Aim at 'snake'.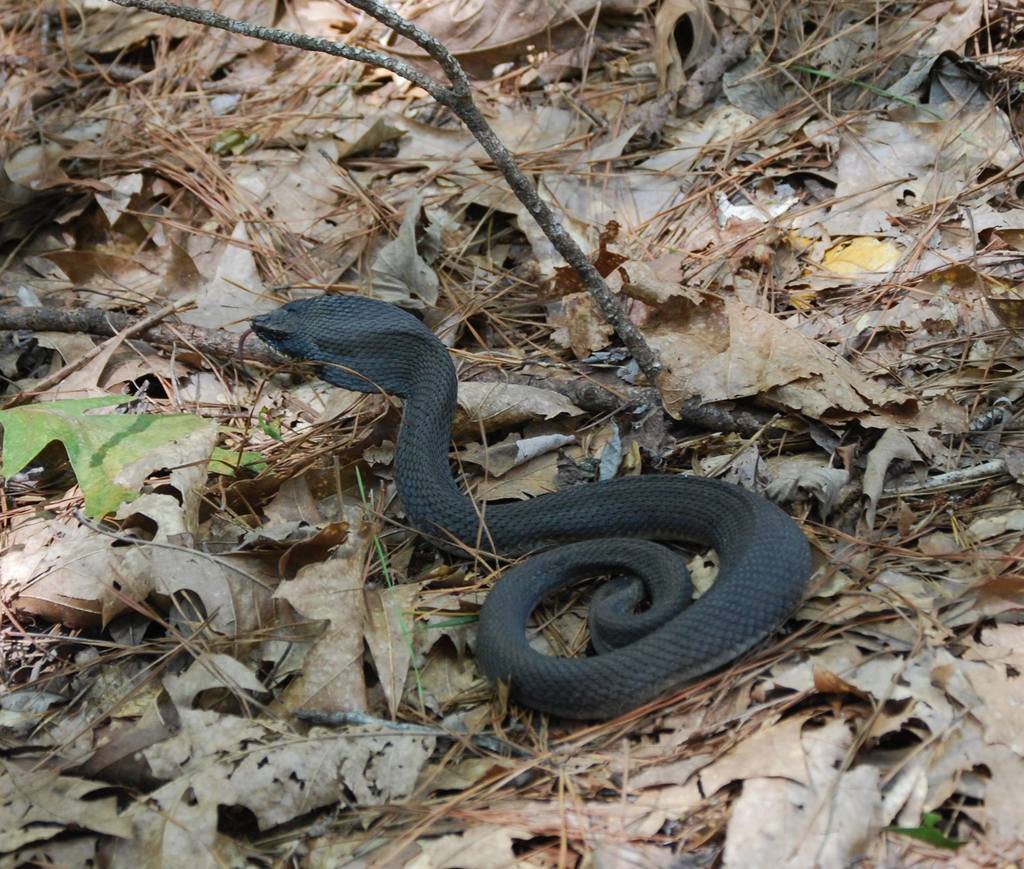
Aimed at x1=235, y1=296, x2=815, y2=724.
